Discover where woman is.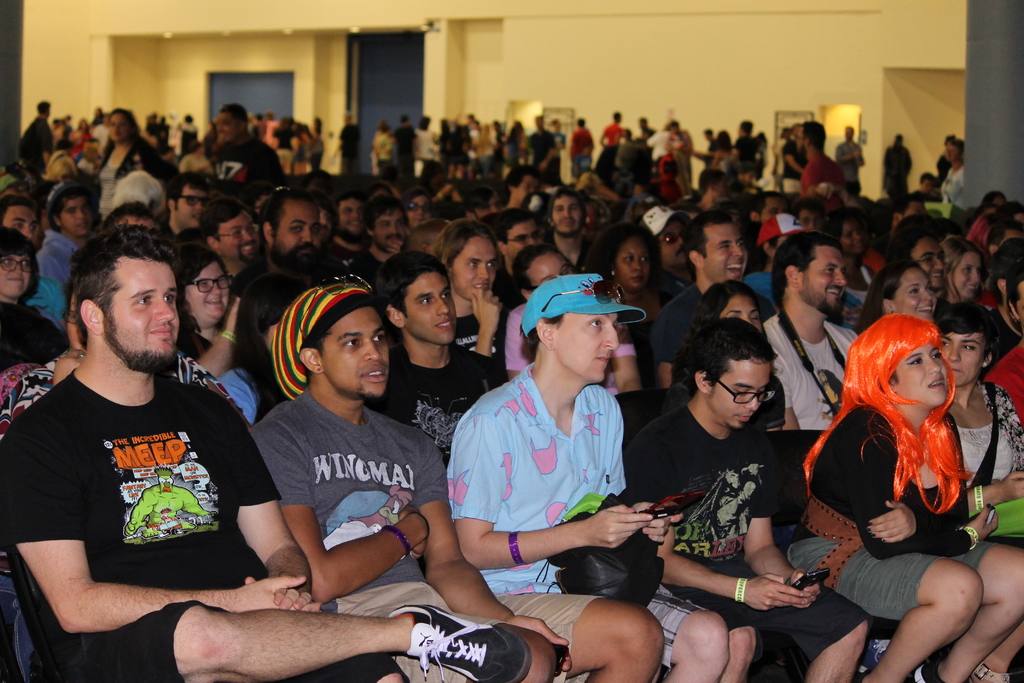
Discovered at region(0, 288, 86, 447).
